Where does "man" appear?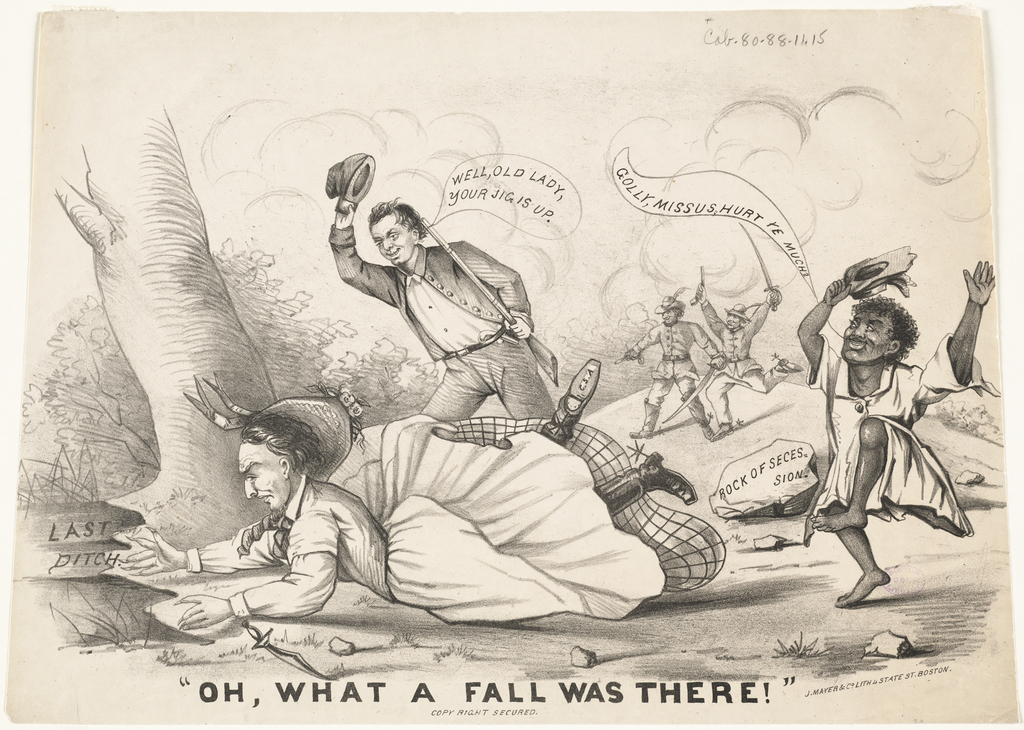
Appears at left=792, top=250, right=970, bottom=609.
